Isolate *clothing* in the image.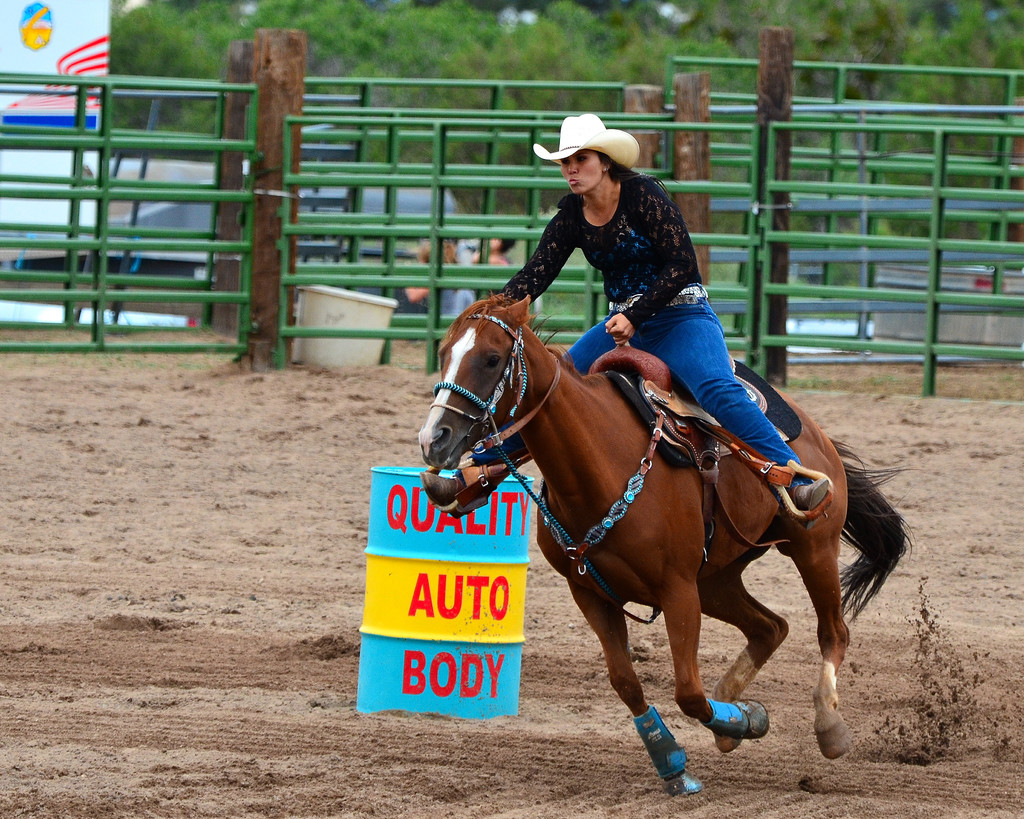
Isolated region: BBox(501, 173, 804, 489).
